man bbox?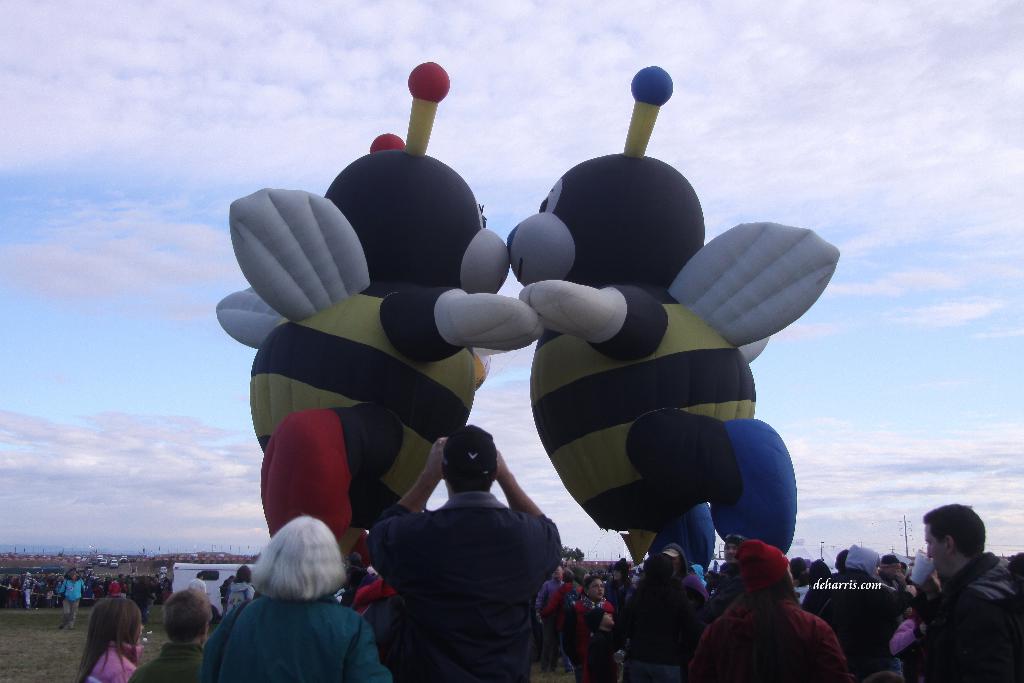
[365,423,561,682]
